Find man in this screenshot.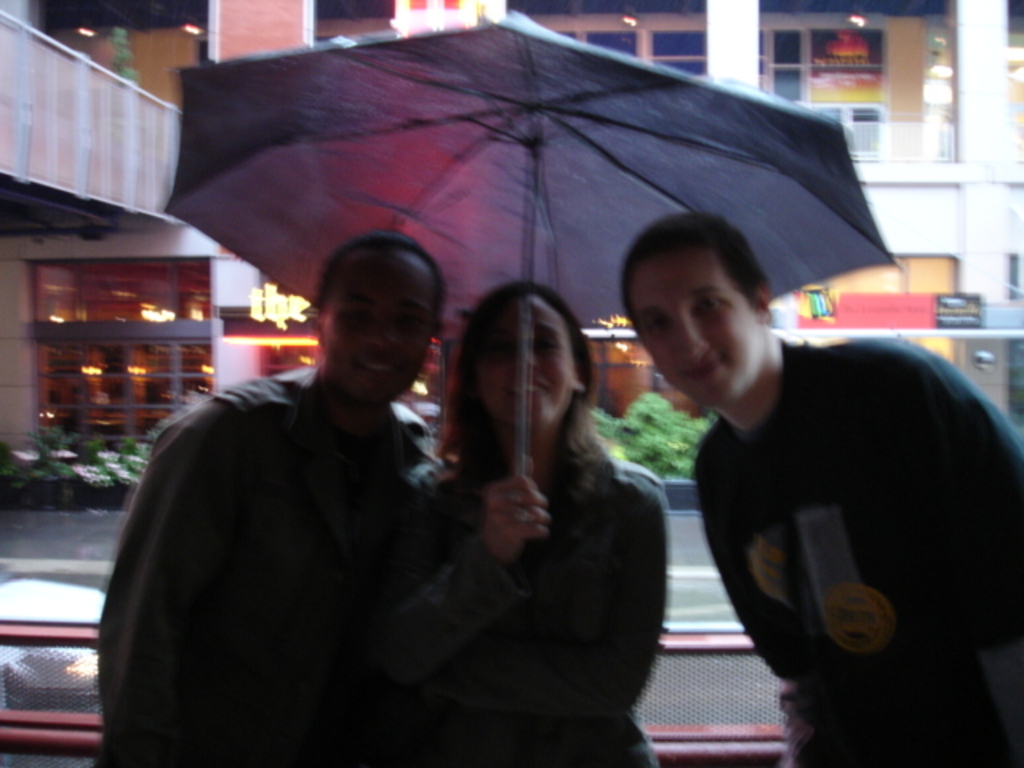
The bounding box for man is [619, 210, 1022, 766].
